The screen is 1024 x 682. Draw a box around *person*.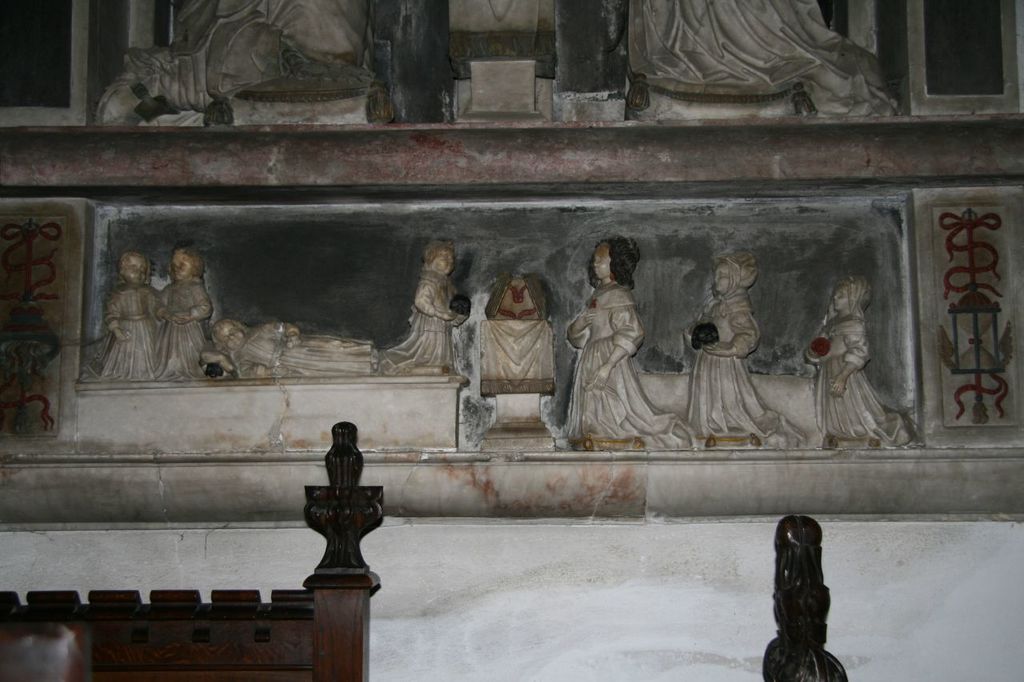
BBox(204, 304, 395, 397).
